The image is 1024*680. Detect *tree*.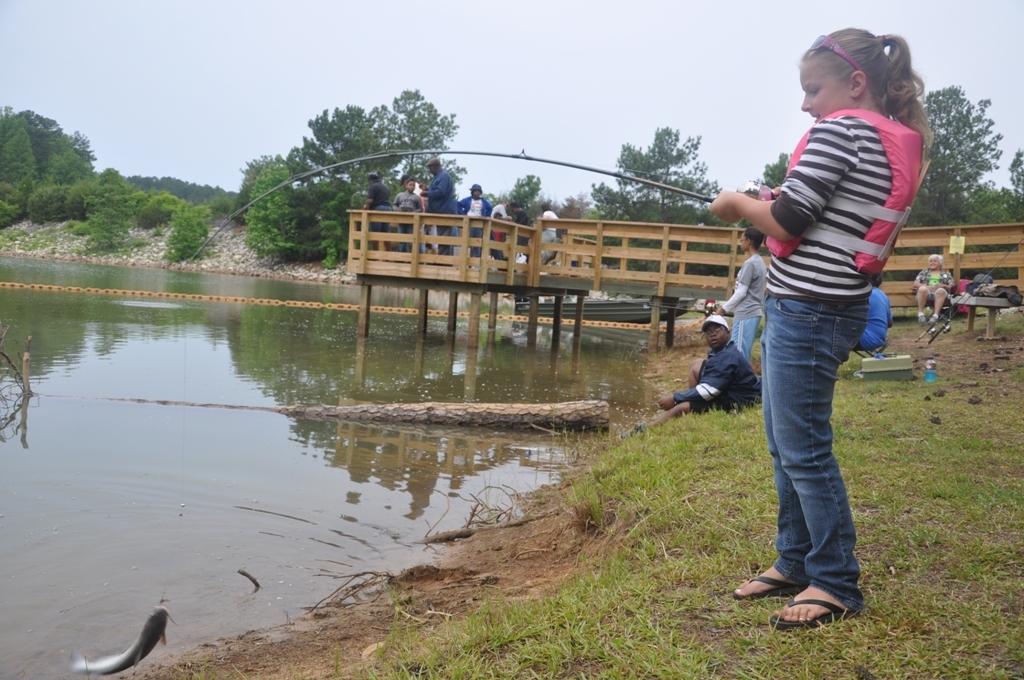
Detection: bbox=(756, 145, 796, 196).
